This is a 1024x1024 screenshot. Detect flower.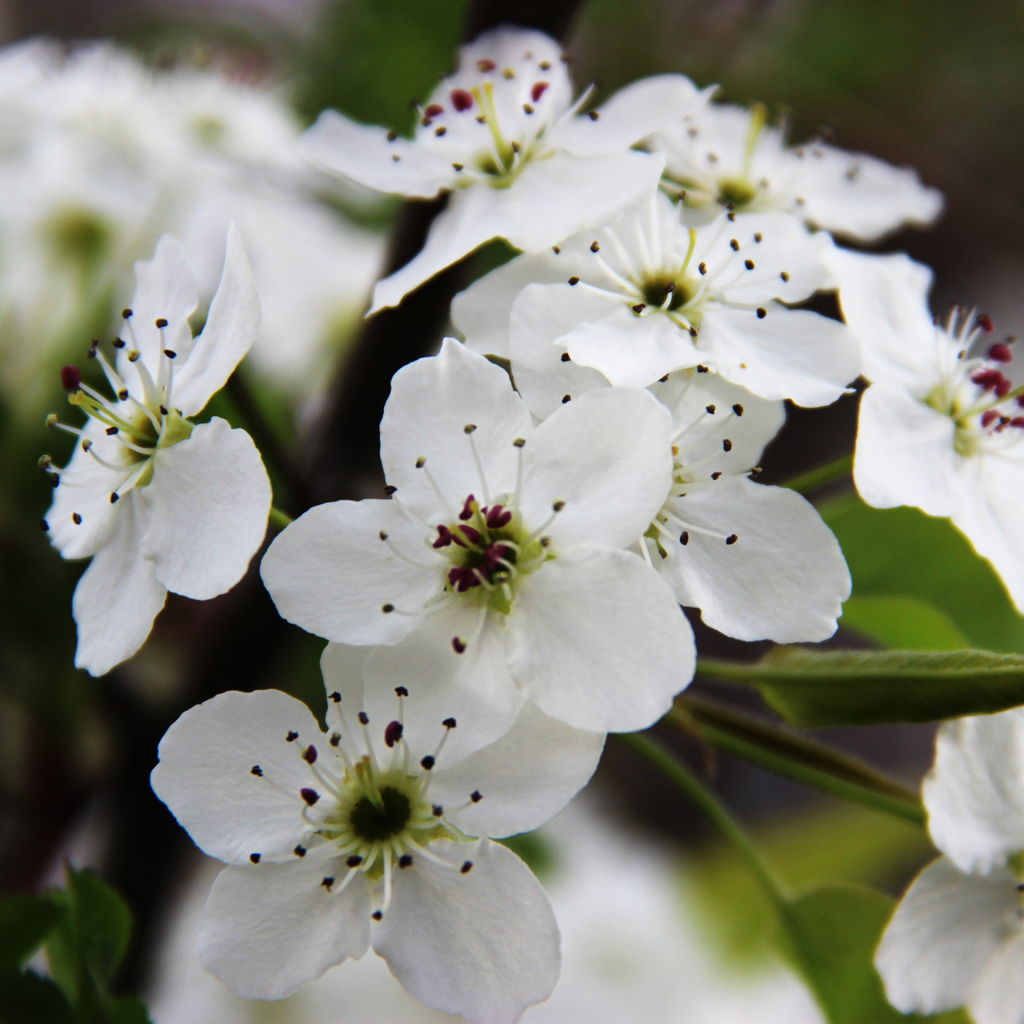
BBox(518, 193, 870, 388).
